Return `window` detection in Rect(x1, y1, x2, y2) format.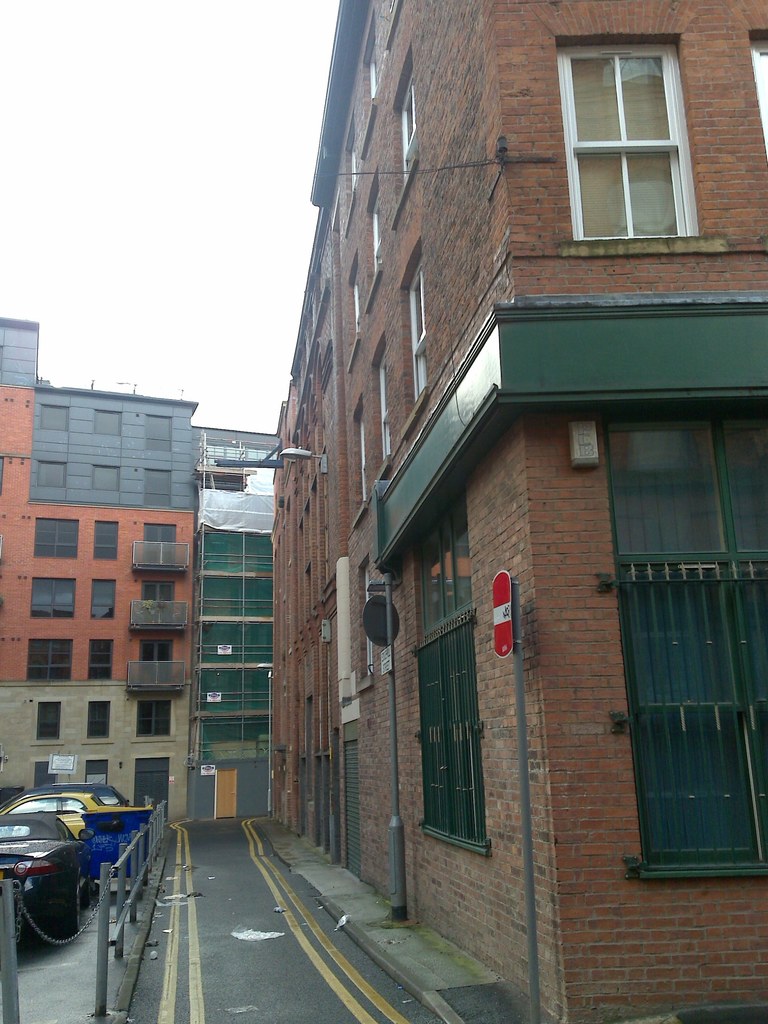
Rect(403, 241, 431, 436).
